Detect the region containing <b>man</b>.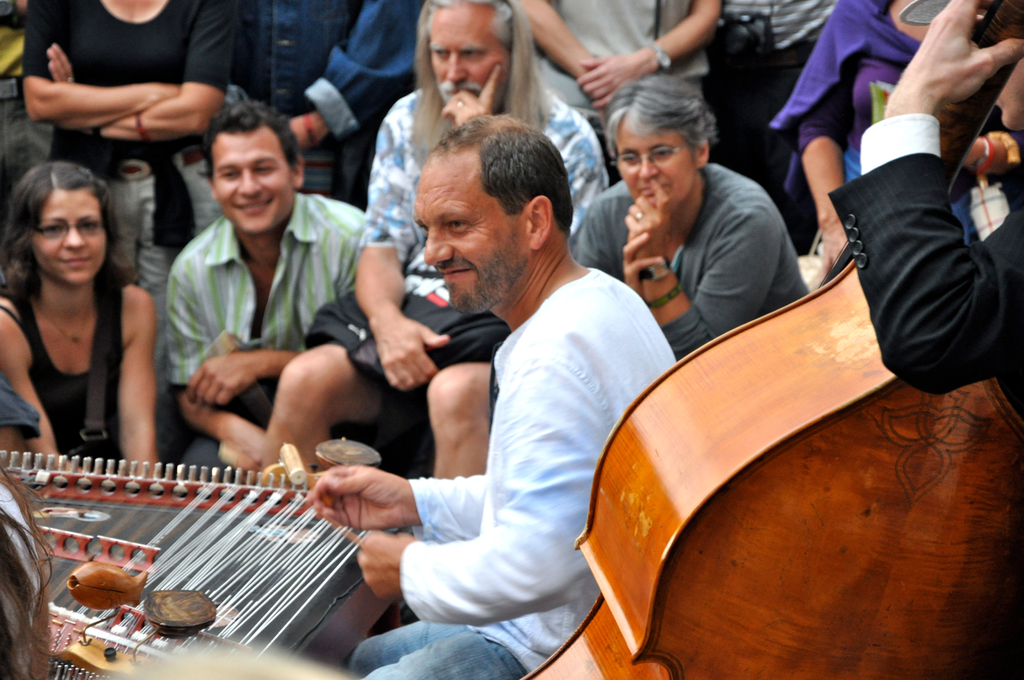
region(254, 0, 614, 493).
